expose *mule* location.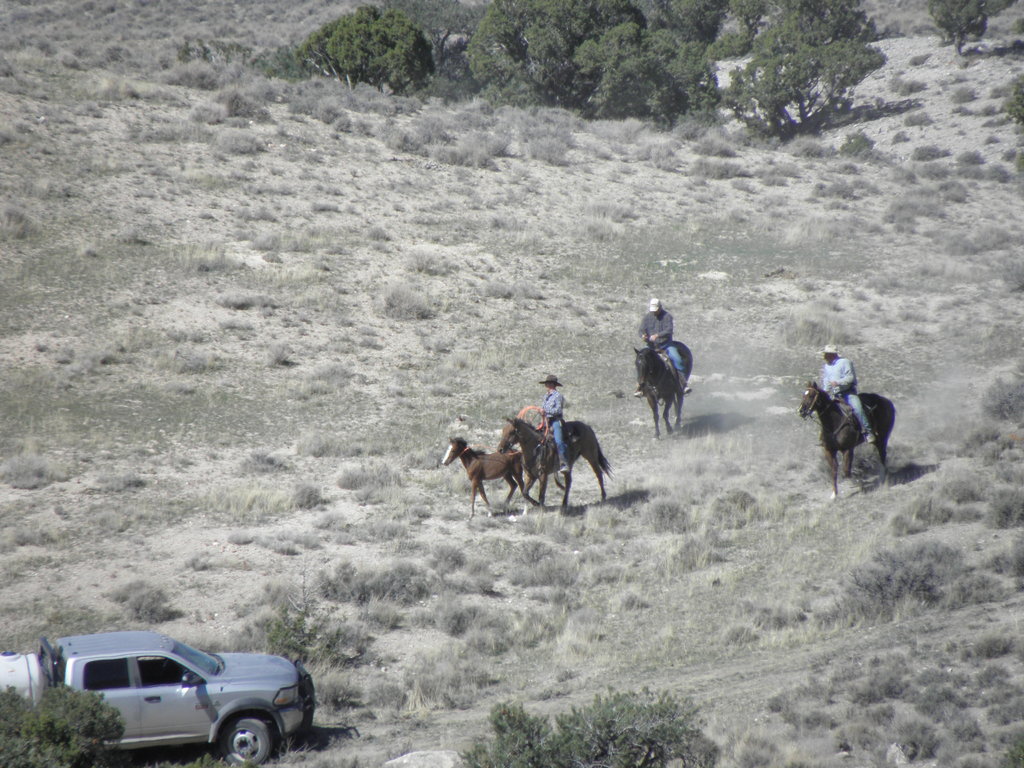
Exposed at Rect(499, 413, 614, 509).
